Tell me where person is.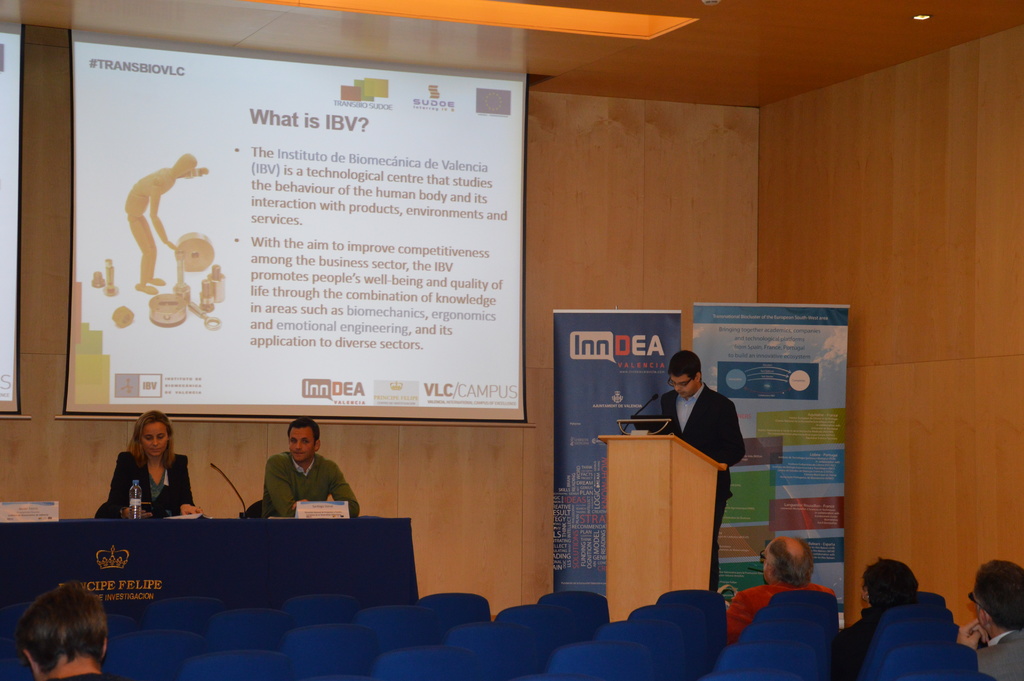
person is at 835:559:920:678.
